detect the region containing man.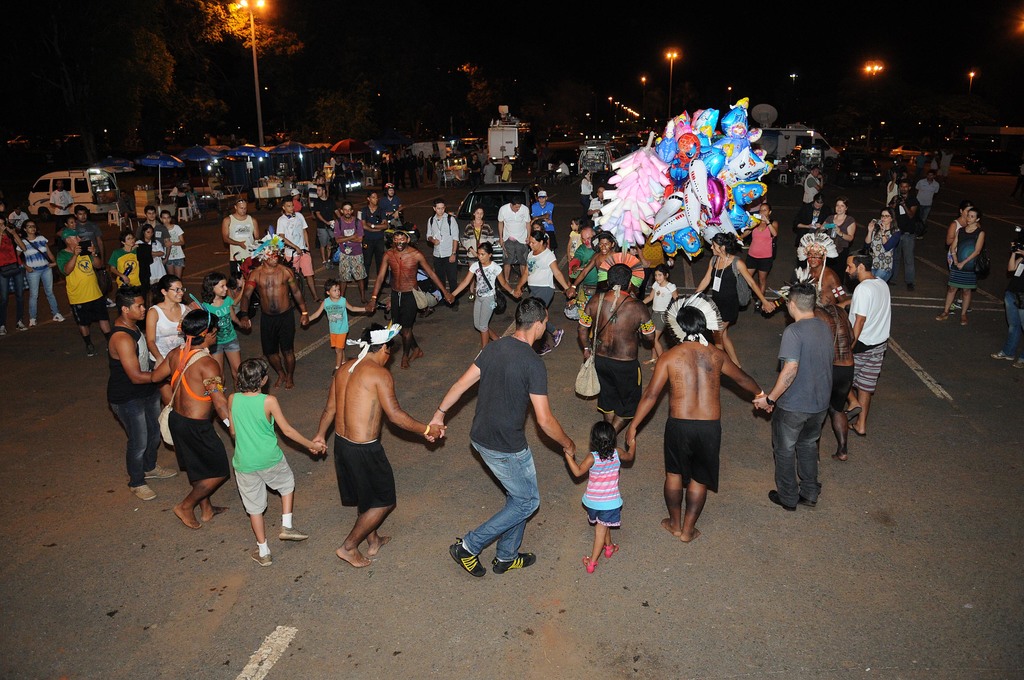
(466, 152, 480, 190).
